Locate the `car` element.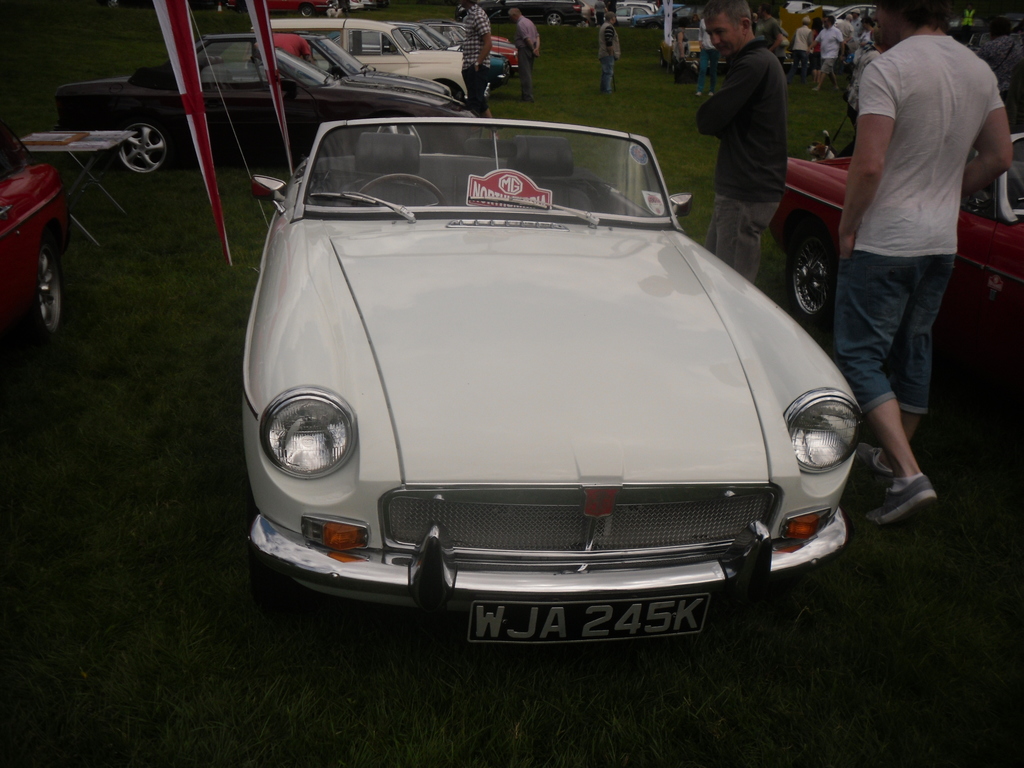
Element bbox: x1=764 y1=132 x2=1023 y2=356.
